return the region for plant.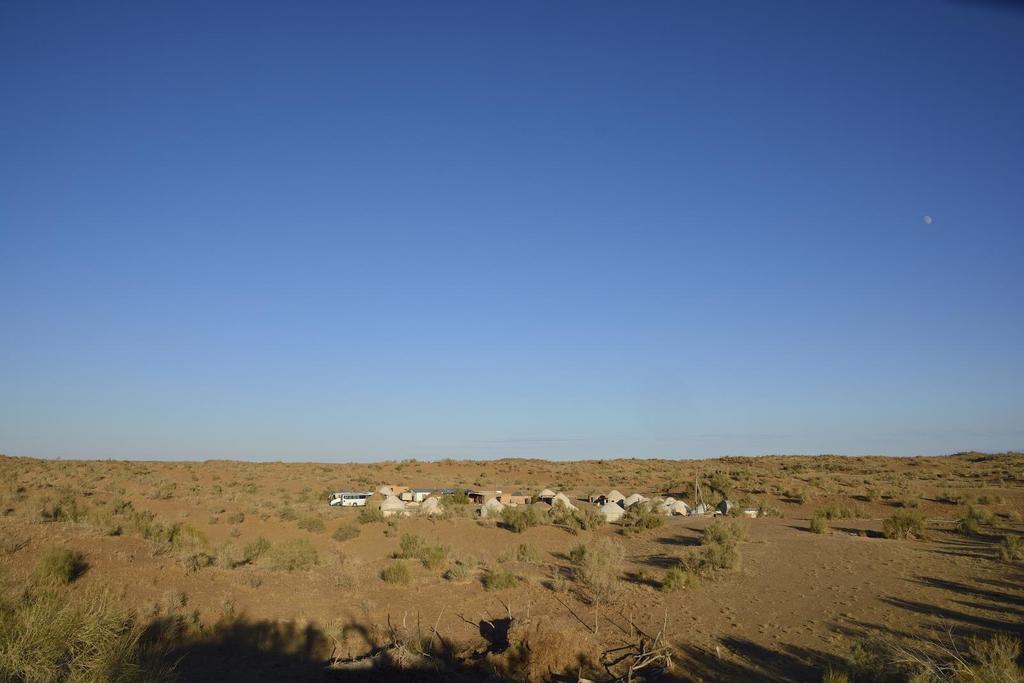
(x1=810, y1=513, x2=846, y2=532).
